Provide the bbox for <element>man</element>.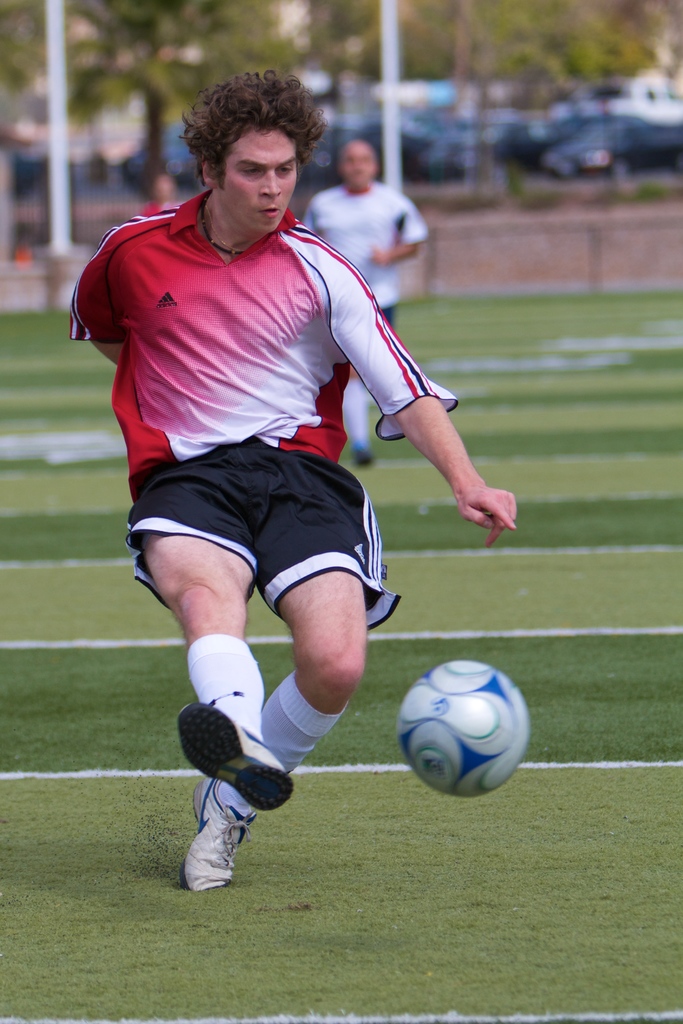
pyautogui.locateOnScreen(279, 137, 427, 372).
